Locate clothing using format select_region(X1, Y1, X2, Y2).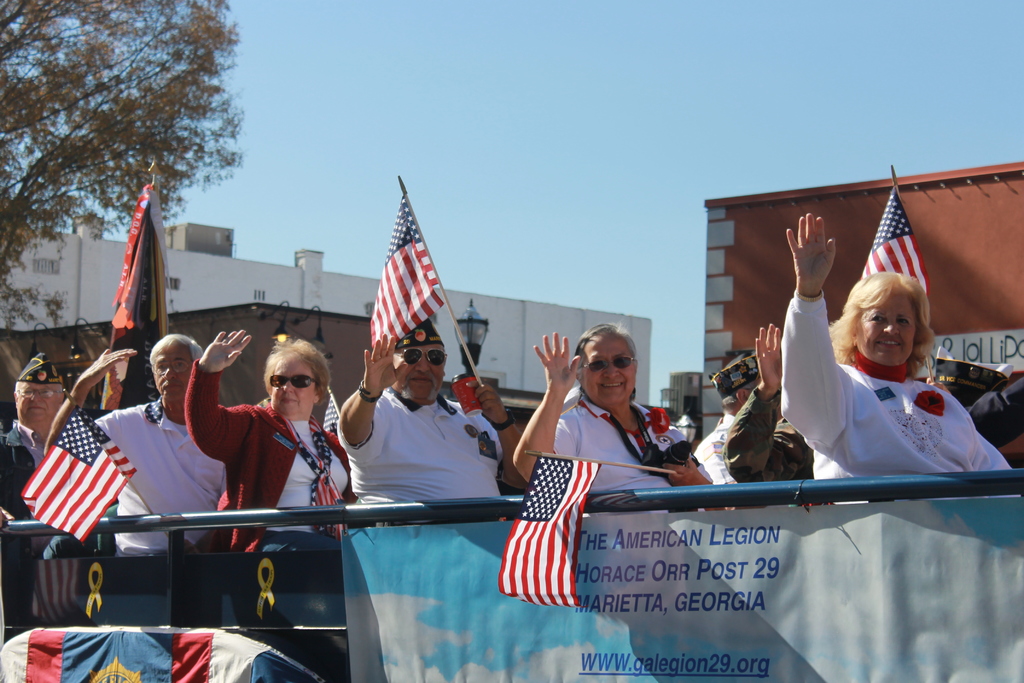
select_region(554, 403, 707, 490).
